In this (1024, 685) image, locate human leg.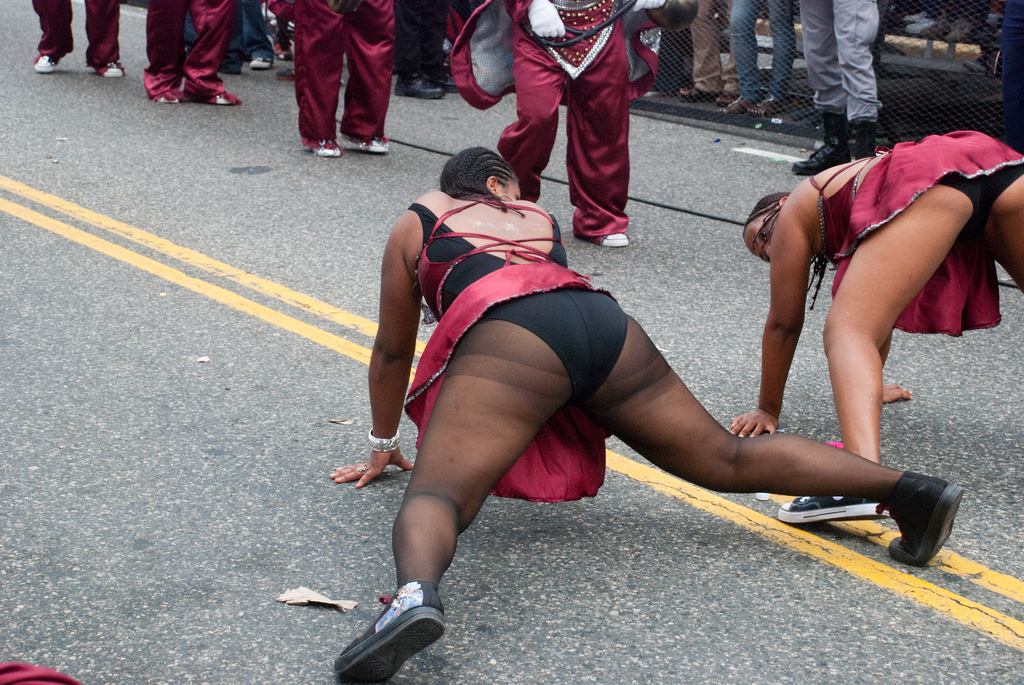
Bounding box: bbox(396, 0, 442, 98).
